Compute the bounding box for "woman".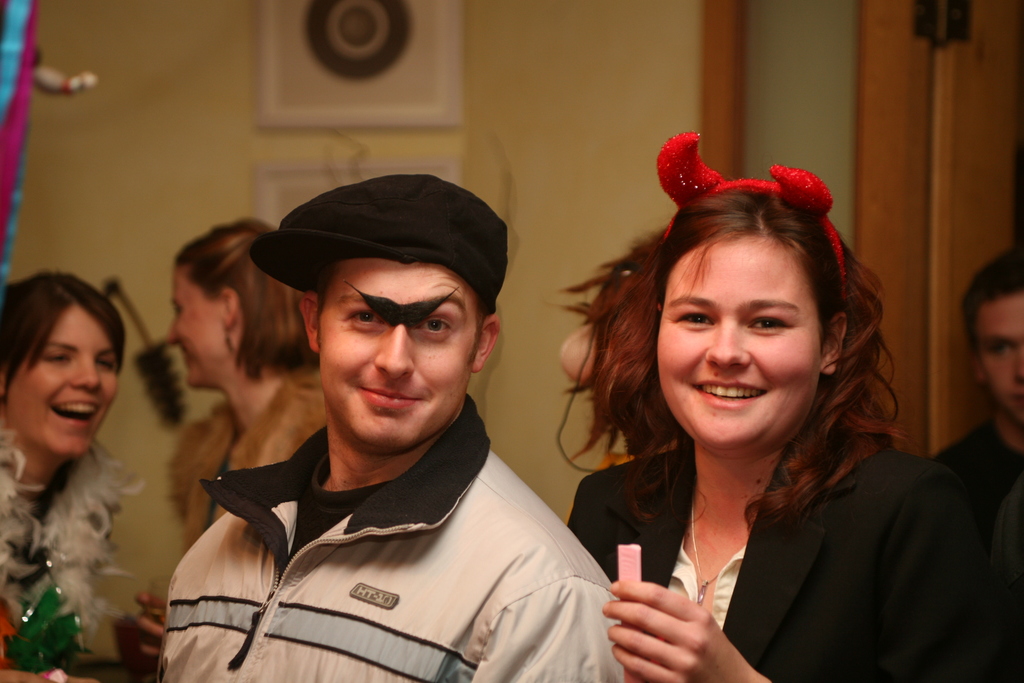
bbox=(135, 222, 326, 661).
